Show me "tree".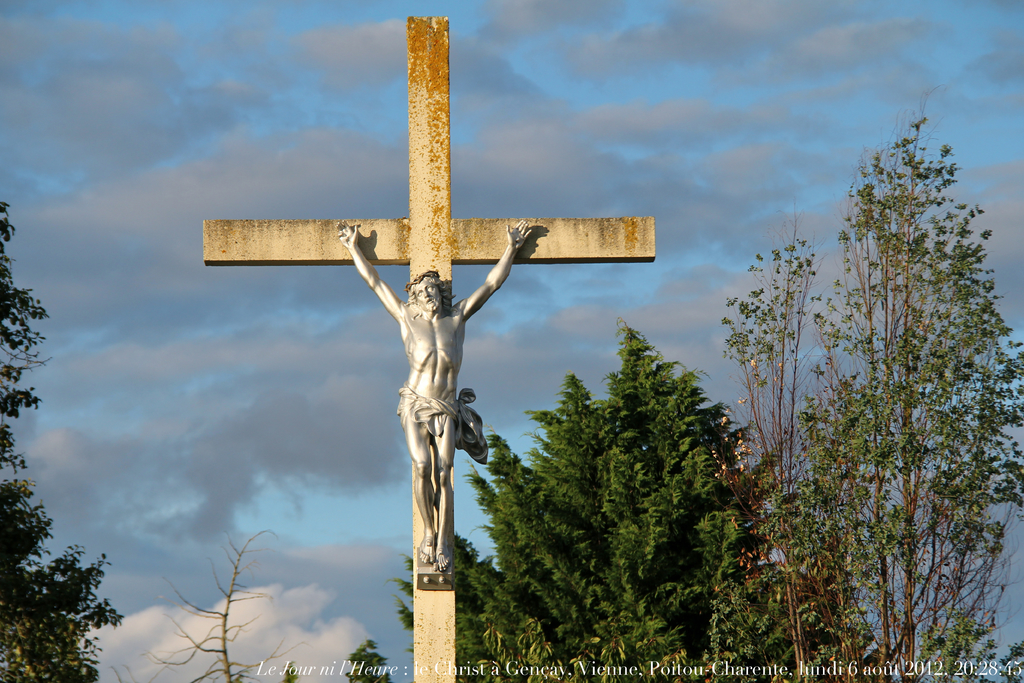
"tree" is here: left=109, top=518, right=282, bottom=682.
